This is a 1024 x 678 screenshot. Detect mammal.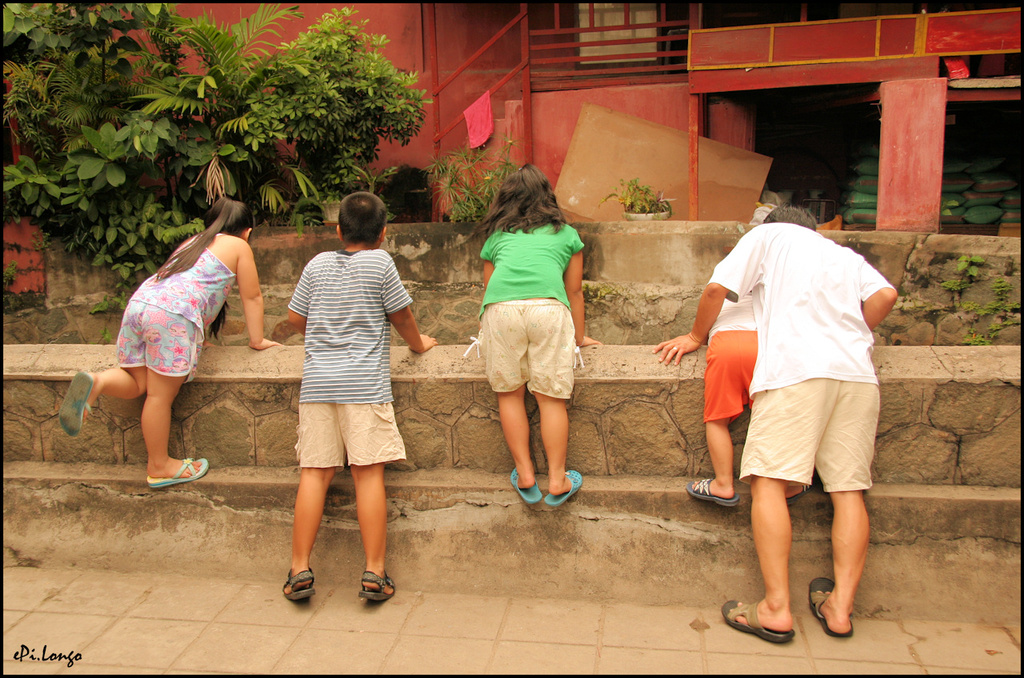
653:197:899:646.
